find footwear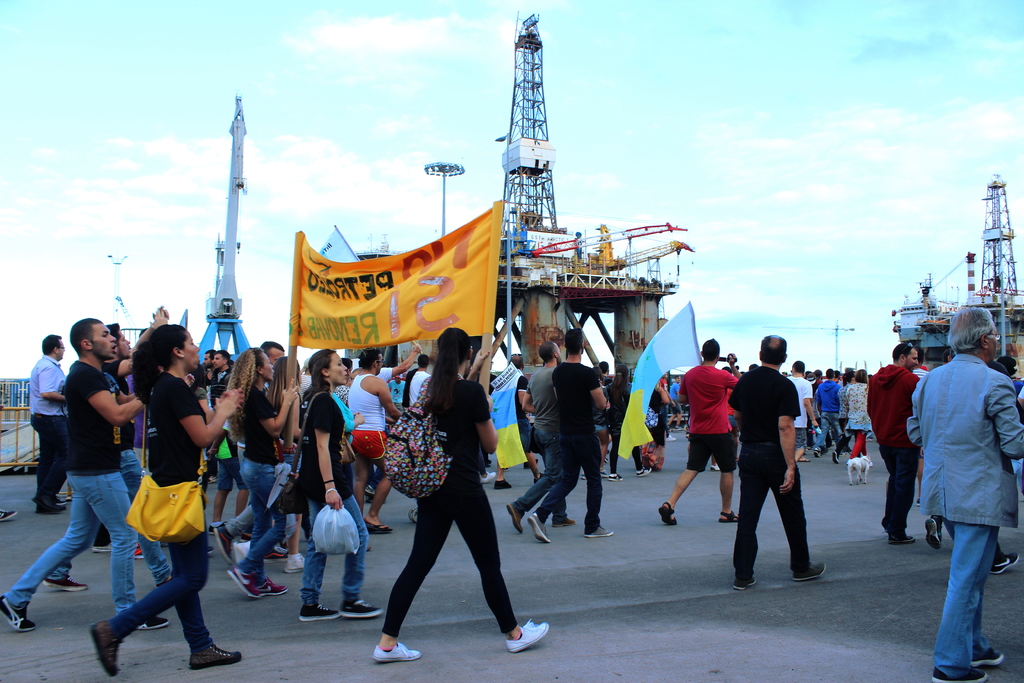
x1=971 y1=644 x2=1005 y2=666
